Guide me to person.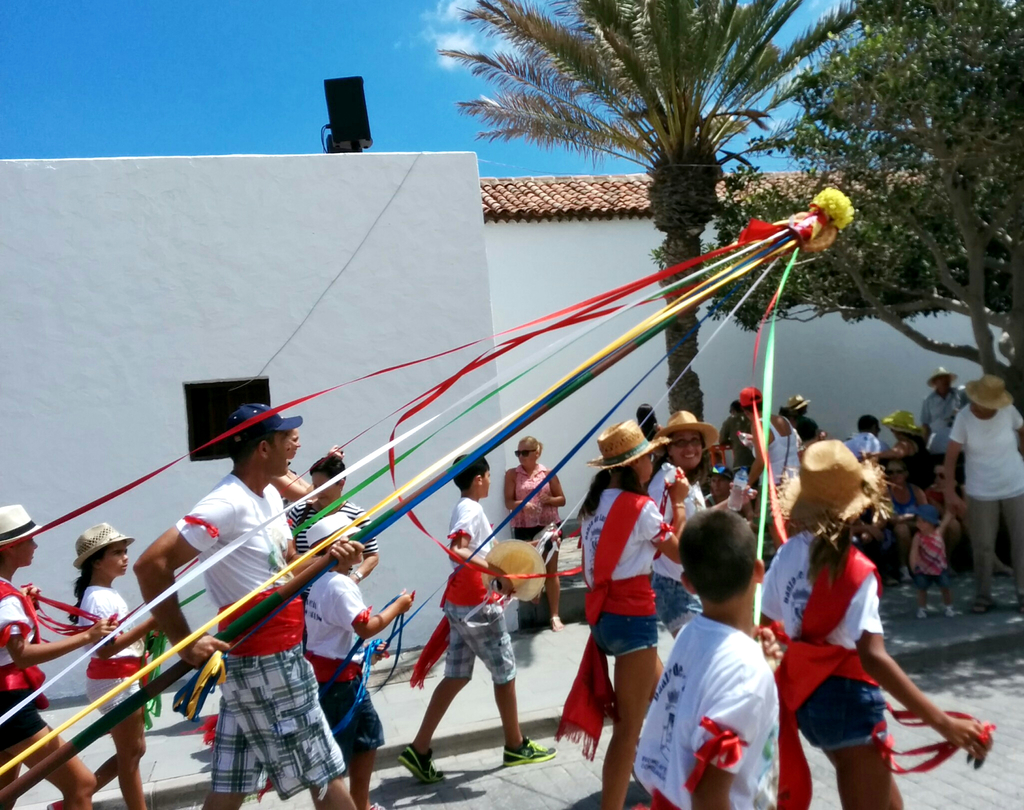
Guidance: detection(501, 437, 569, 633).
